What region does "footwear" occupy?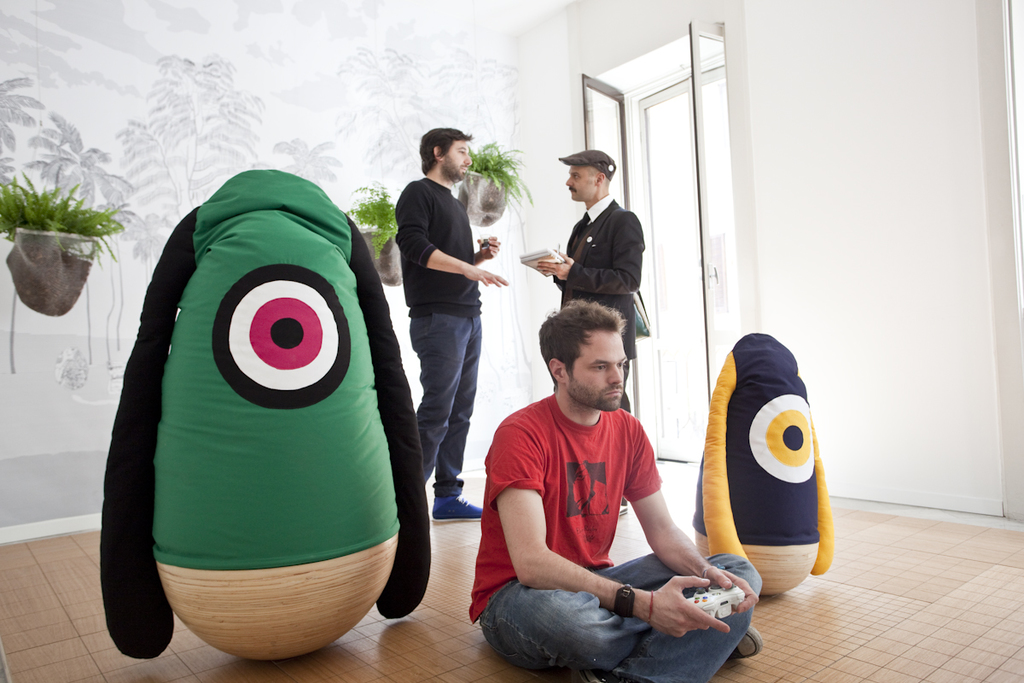
<box>724,628,760,659</box>.
